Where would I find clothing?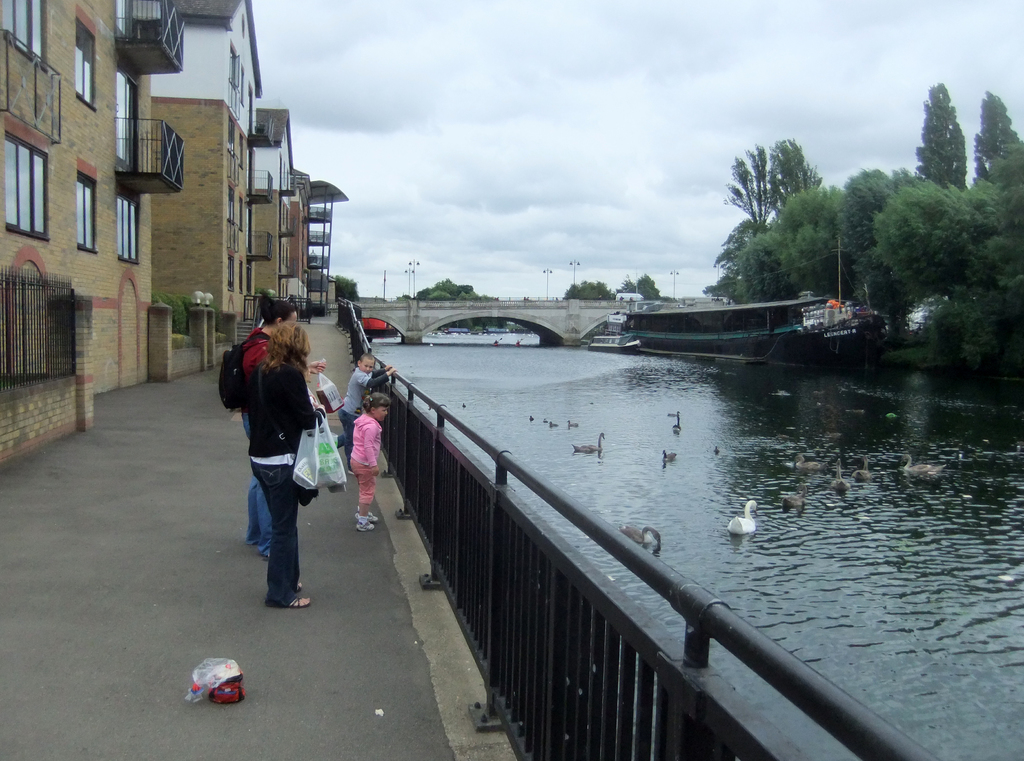
At 341, 370, 388, 464.
